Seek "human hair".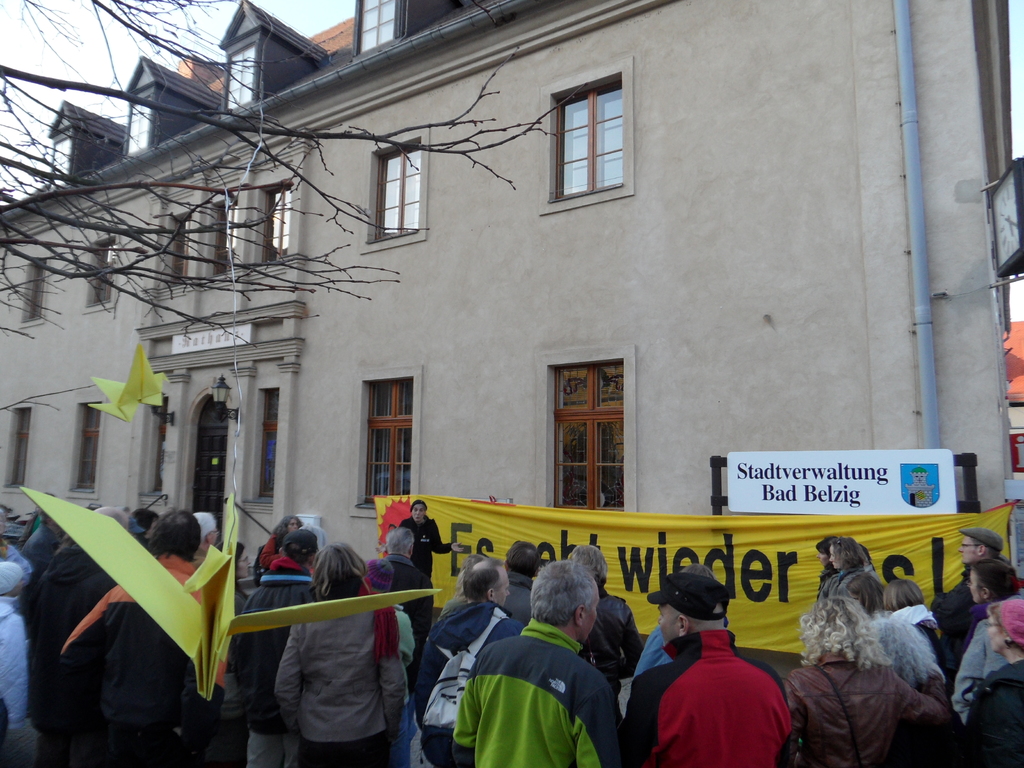
x1=272, y1=513, x2=305, y2=539.
